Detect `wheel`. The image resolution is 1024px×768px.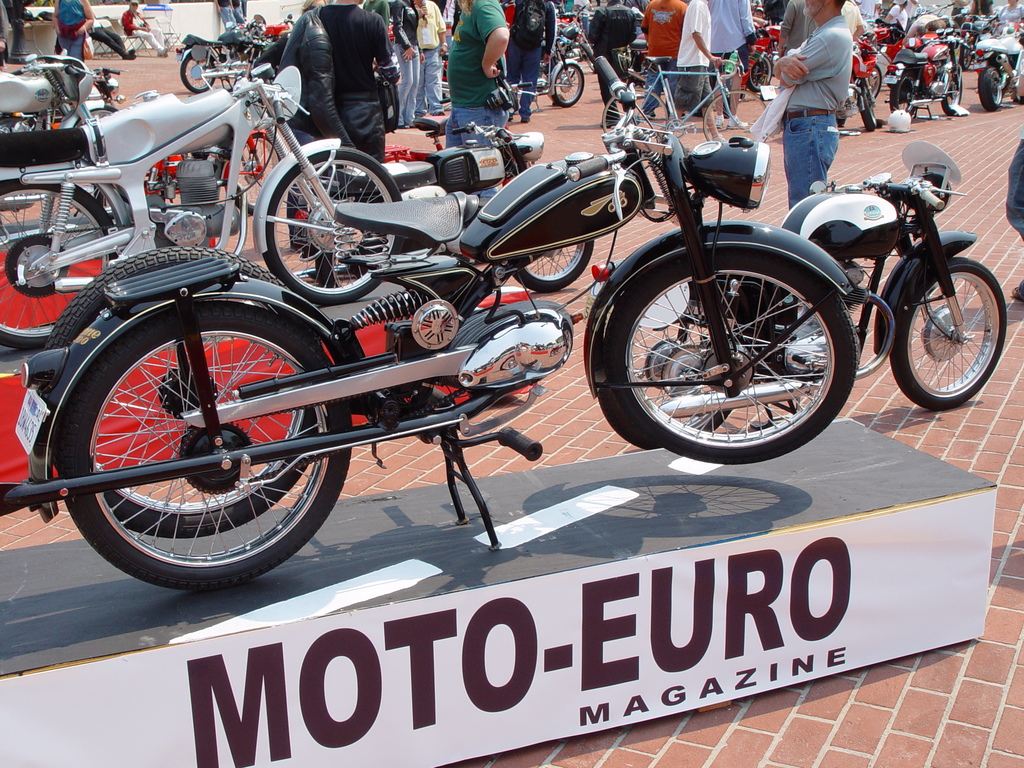
867, 66, 882, 98.
